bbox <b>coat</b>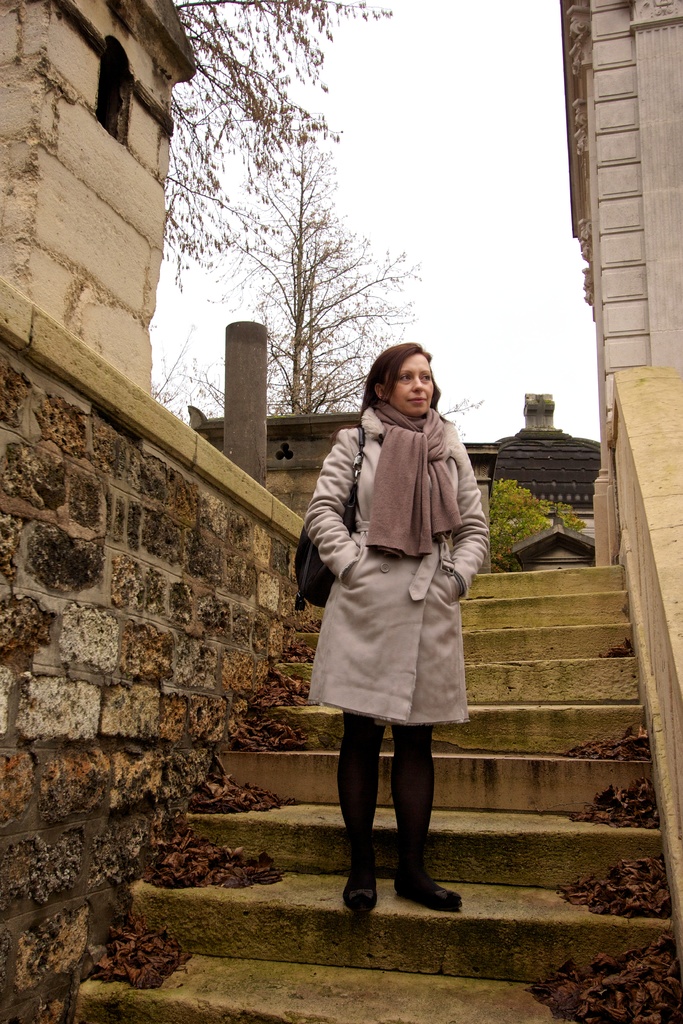
[315,427,486,729]
